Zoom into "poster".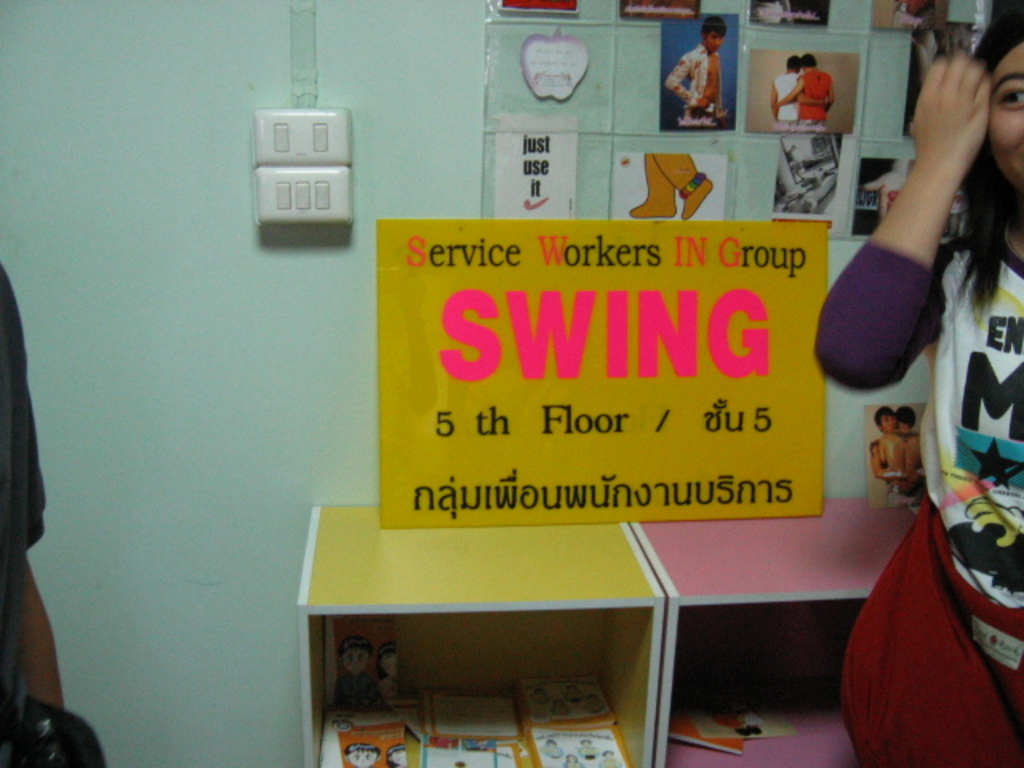
Zoom target: detection(875, 405, 926, 510).
